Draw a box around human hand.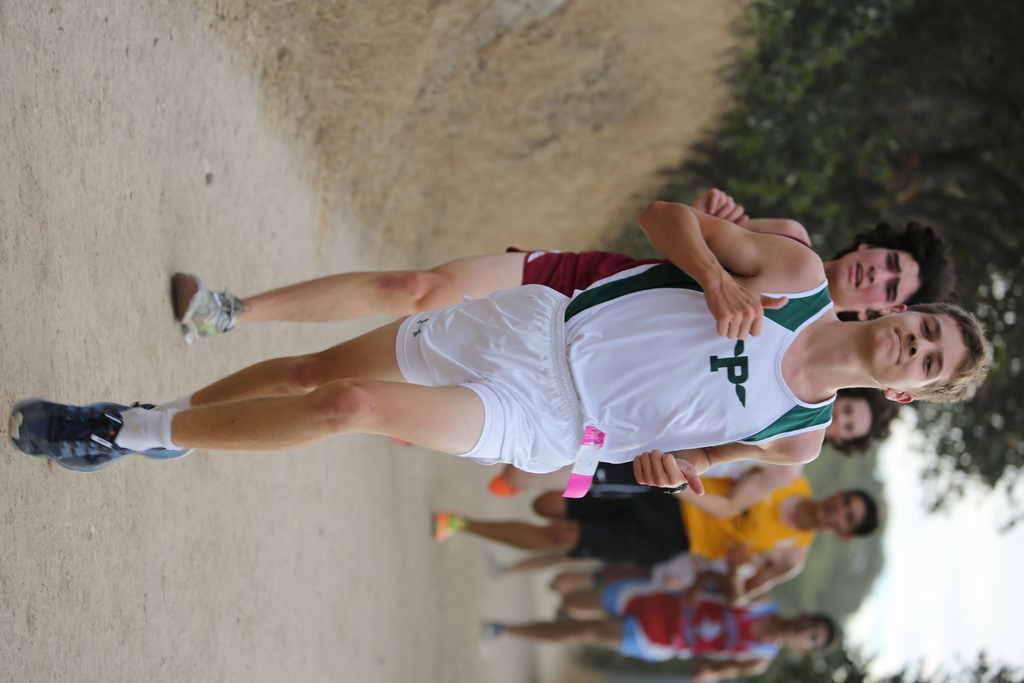
{"x1": 634, "y1": 448, "x2": 707, "y2": 498}.
